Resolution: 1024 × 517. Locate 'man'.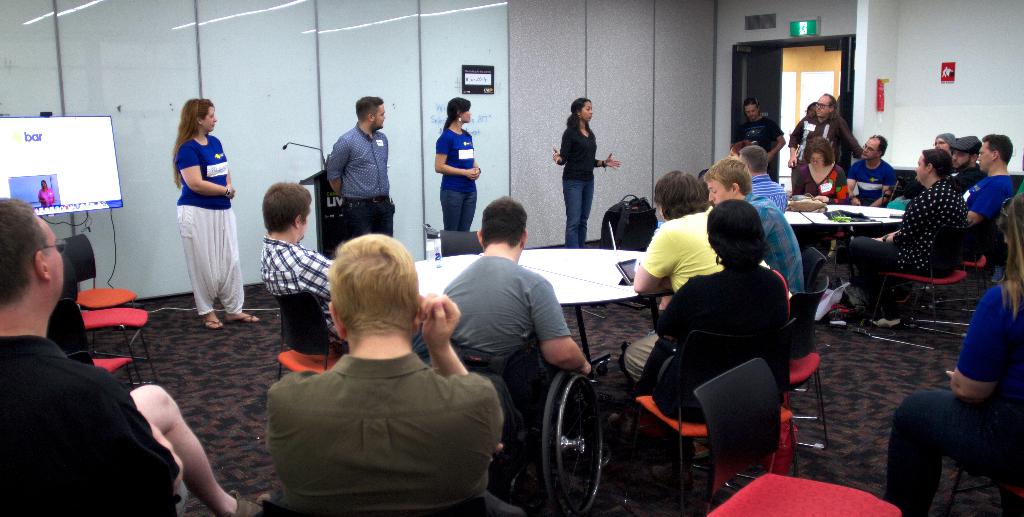
[left=325, top=92, right=393, bottom=234].
